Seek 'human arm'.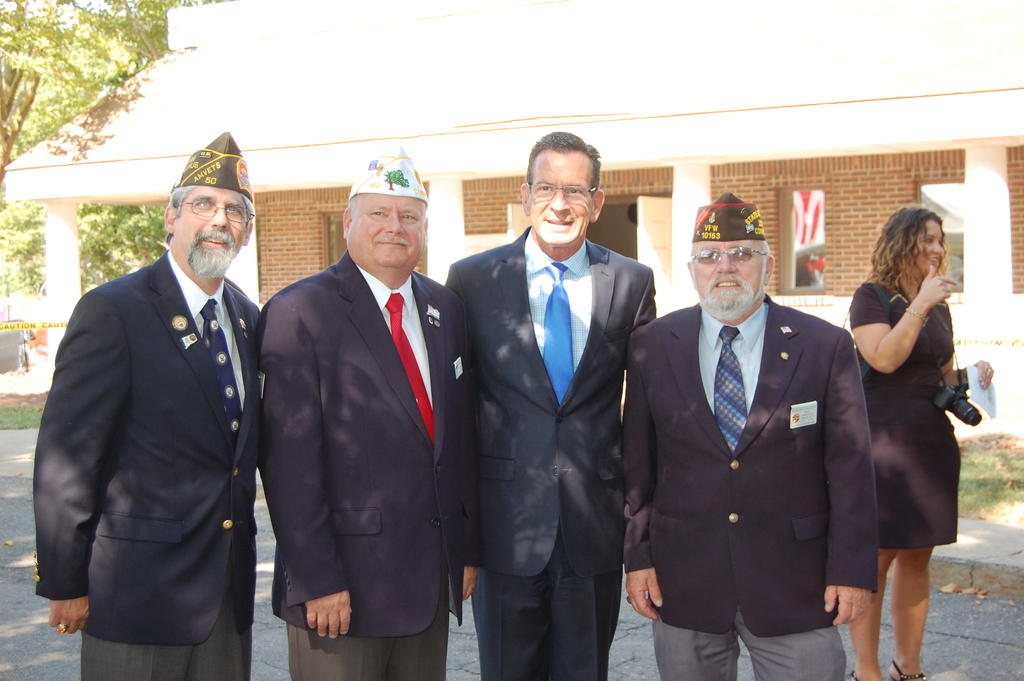
[left=842, top=279, right=958, bottom=374].
